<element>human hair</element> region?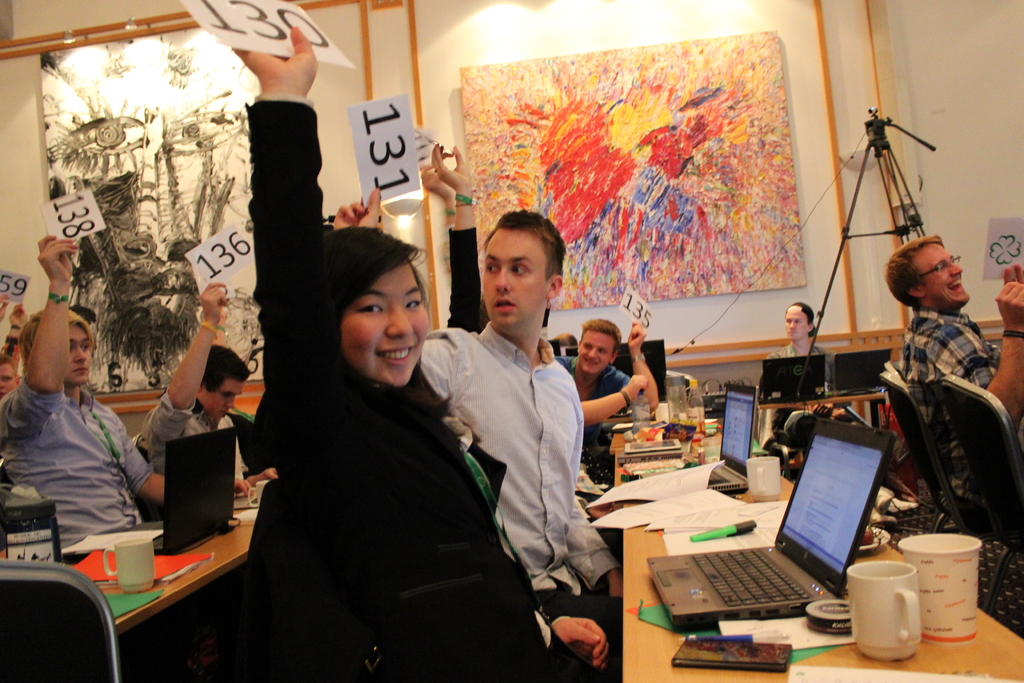
x1=800 y1=309 x2=817 y2=338
